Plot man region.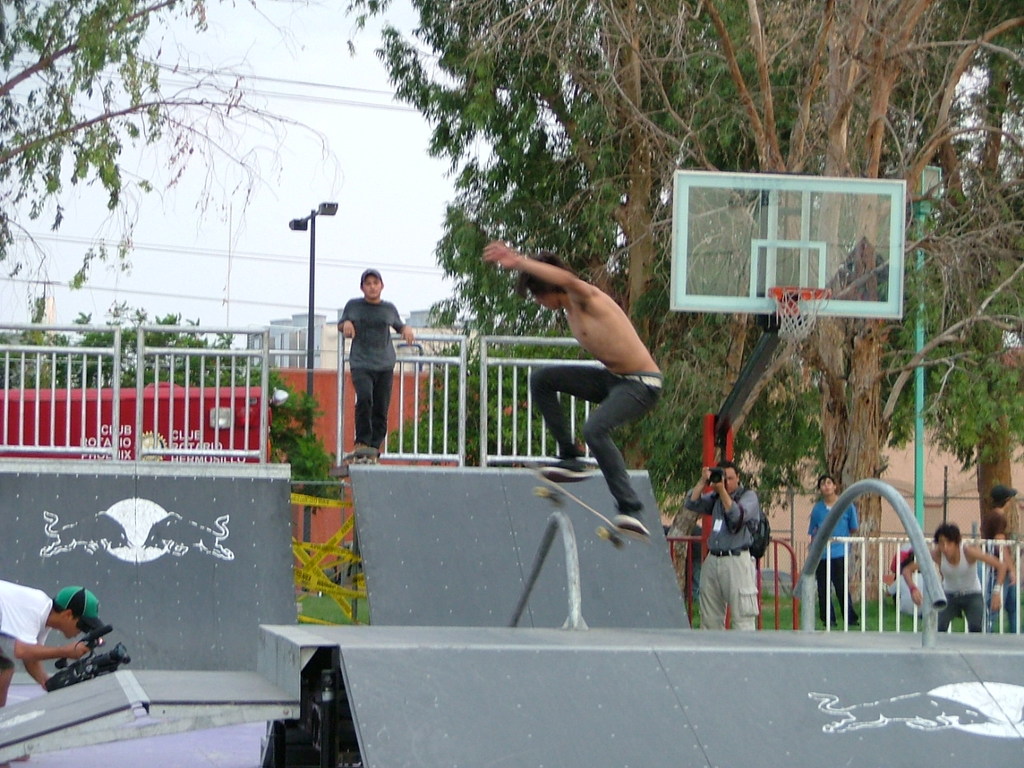
Plotted at 903:522:1014:634.
